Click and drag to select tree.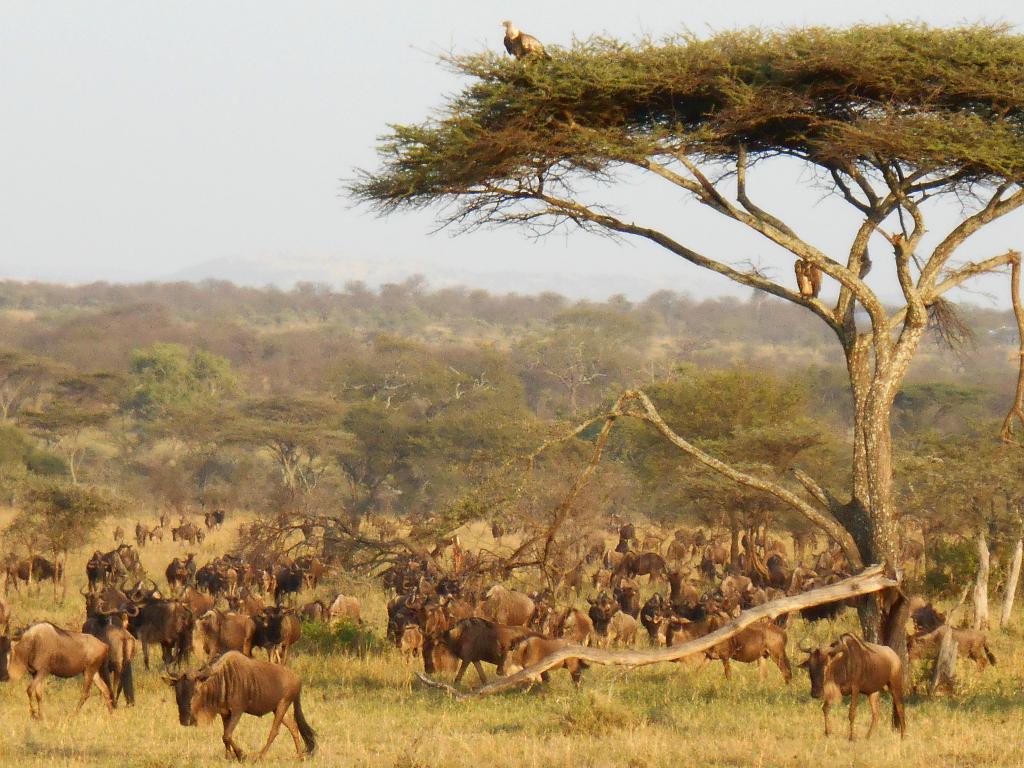
Selection: 330/0/1022/686.
